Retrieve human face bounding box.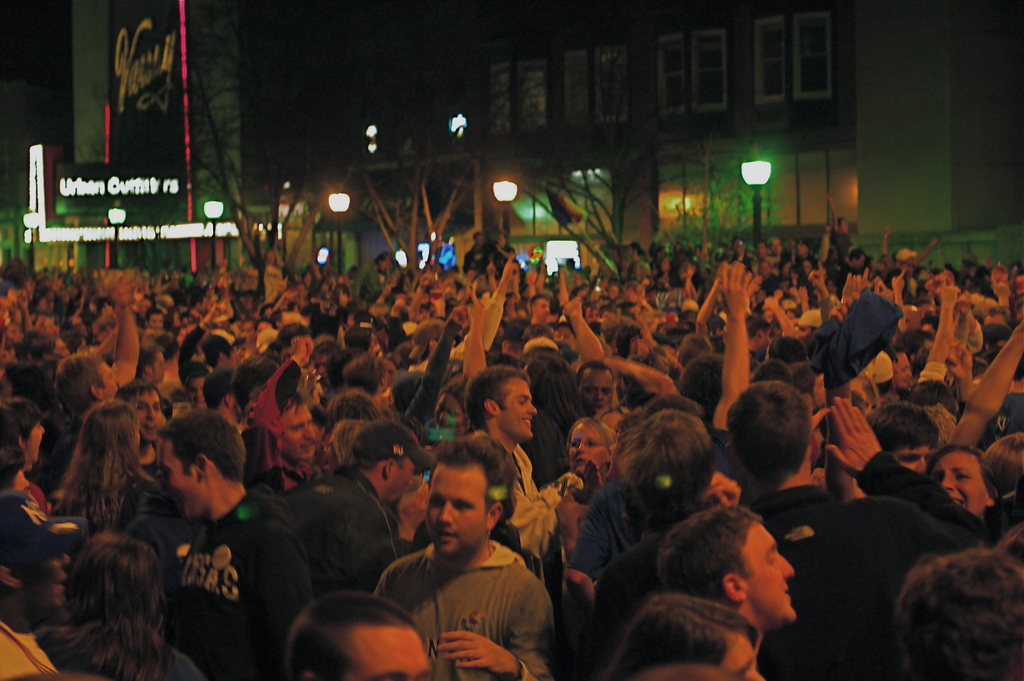
Bounding box: (left=149, top=351, right=164, bottom=384).
